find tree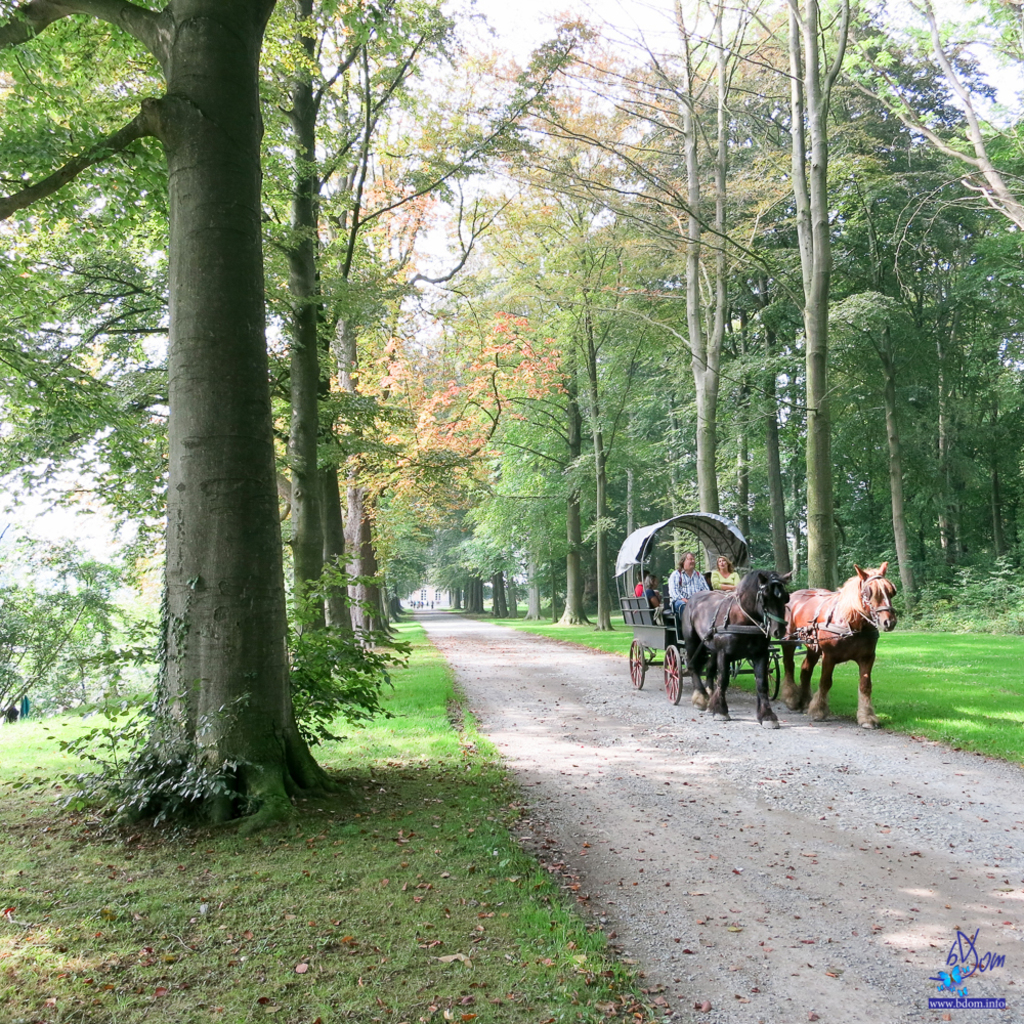
(left=0, top=0, right=332, bottom=838)
